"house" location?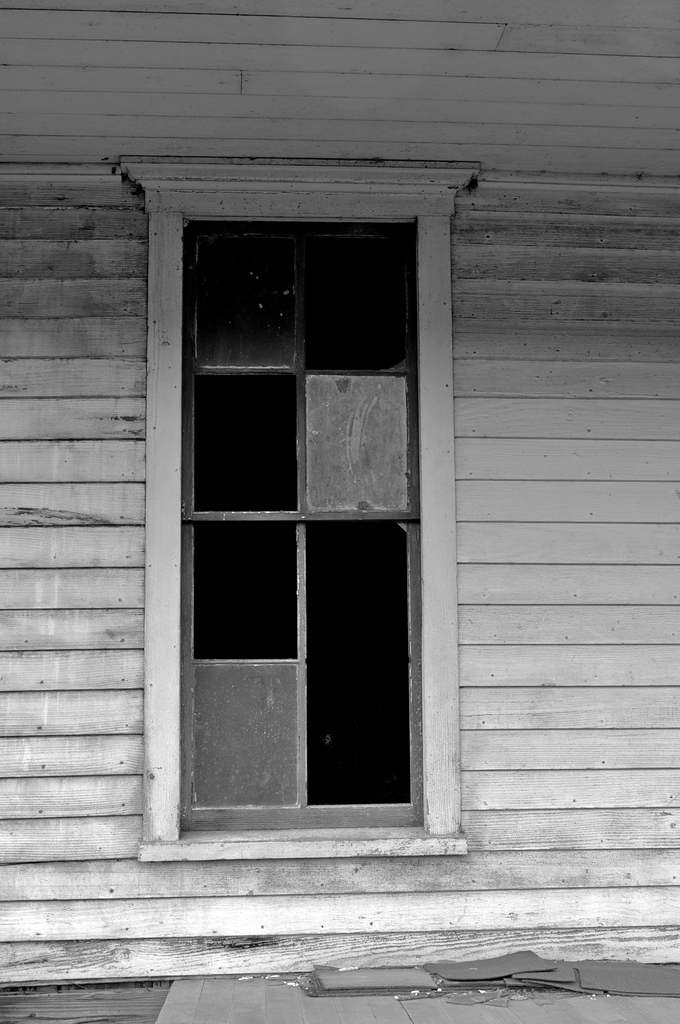
(0, 3, 679, 1023)
